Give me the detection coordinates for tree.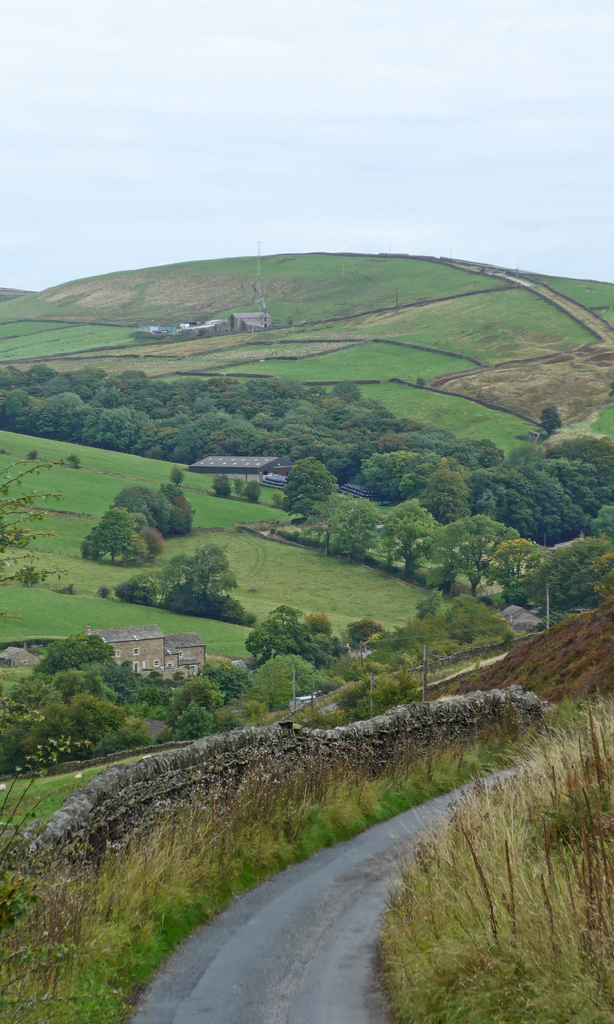
x1=242, y1=478, x2=265, y2=503.
